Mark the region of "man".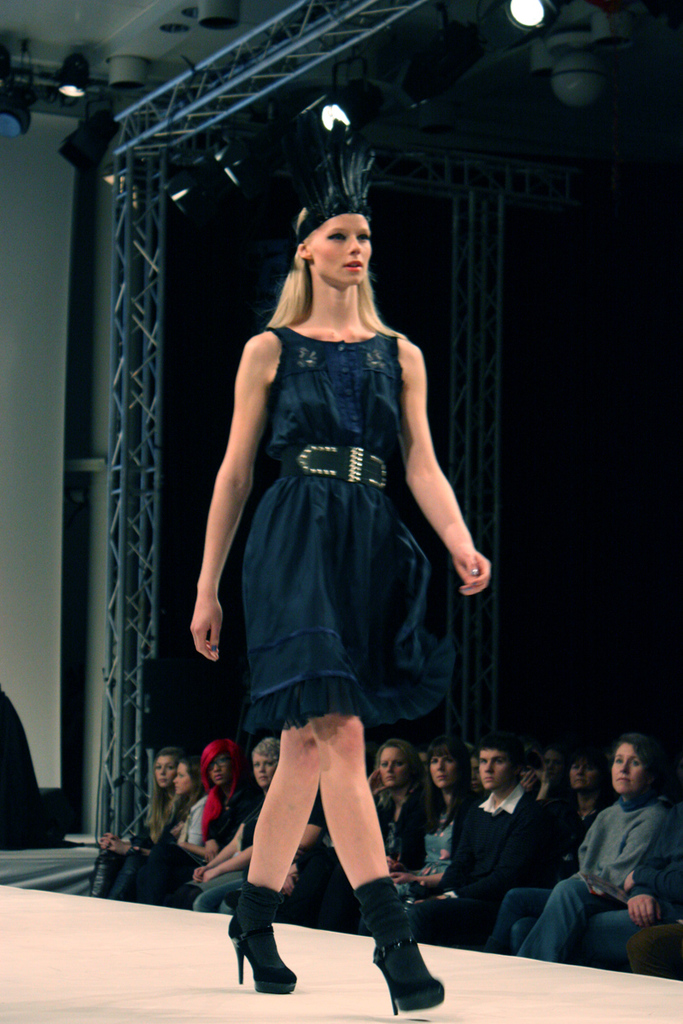
Region: 532, 745, 680, 974.
